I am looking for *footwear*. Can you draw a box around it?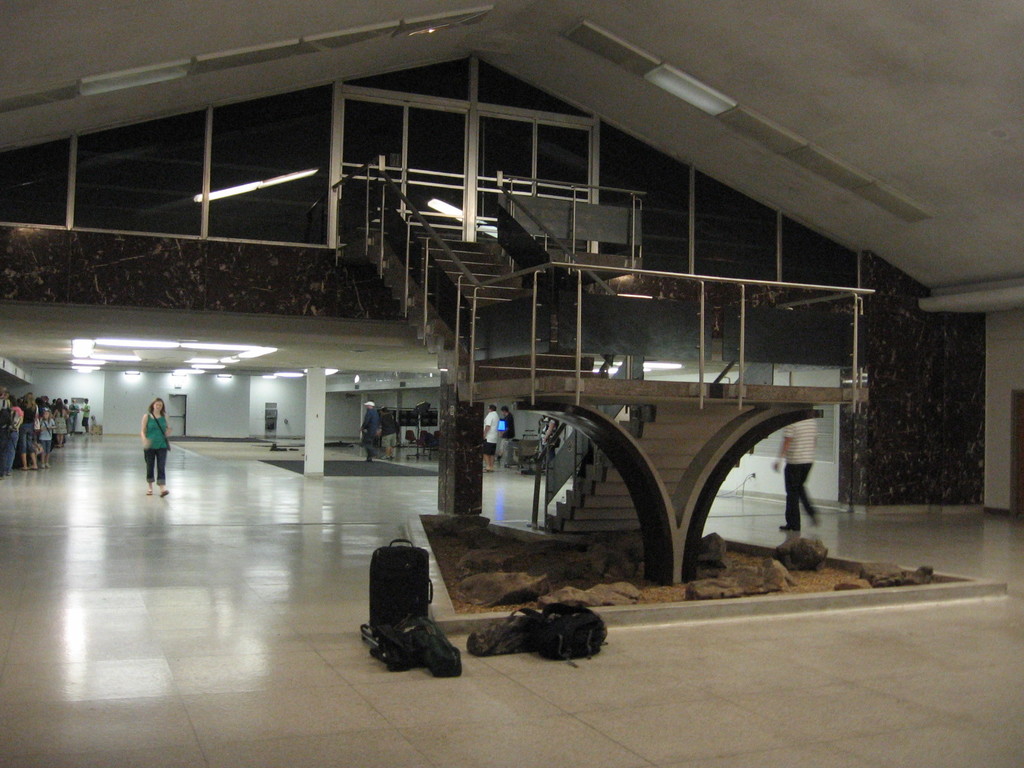
Sure, the bounding box is BBox(381, 454, 386, 458).
